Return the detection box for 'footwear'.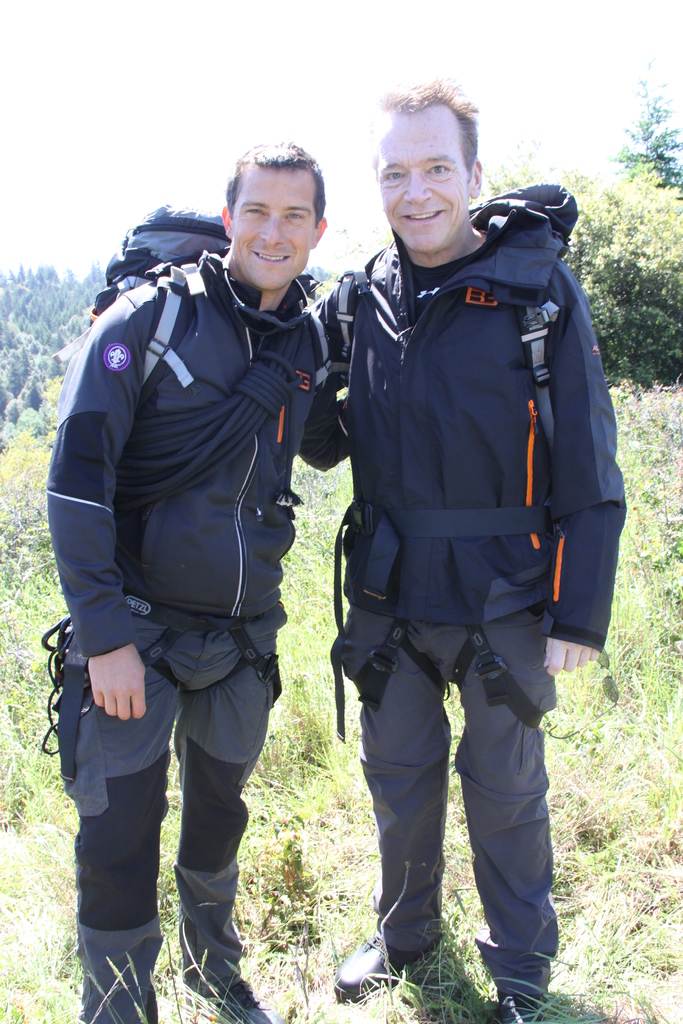
<region>490, 993, 545, 1023</region>.
